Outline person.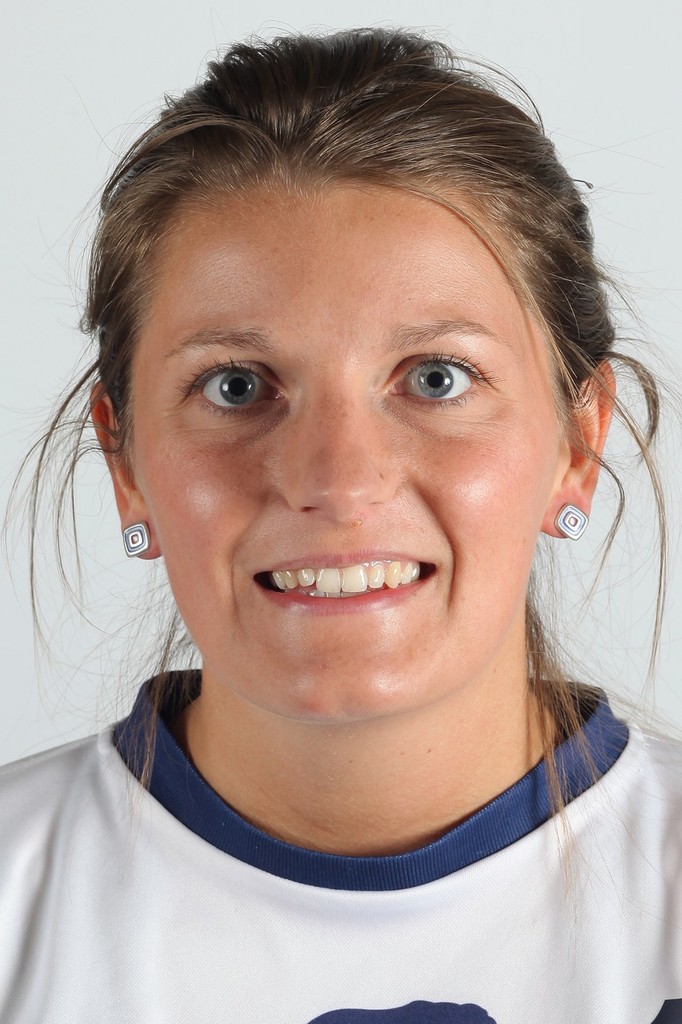
Outline: Rect(0, 21, 681, 1023).
